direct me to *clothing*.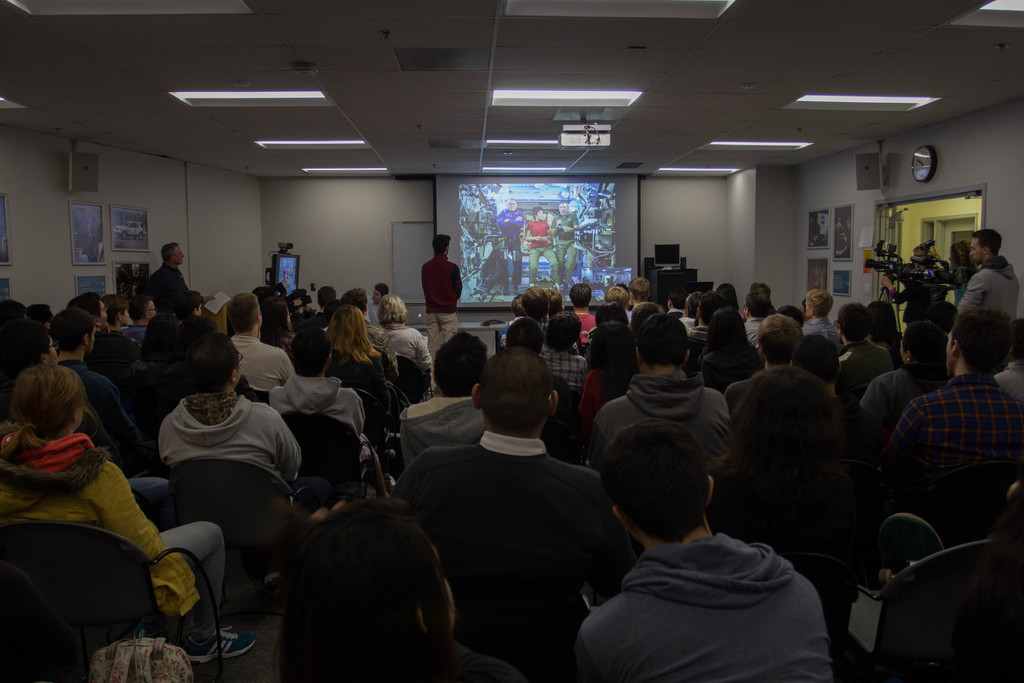
Direction: [x1=57, y1=359, x2=143, y2=451].
